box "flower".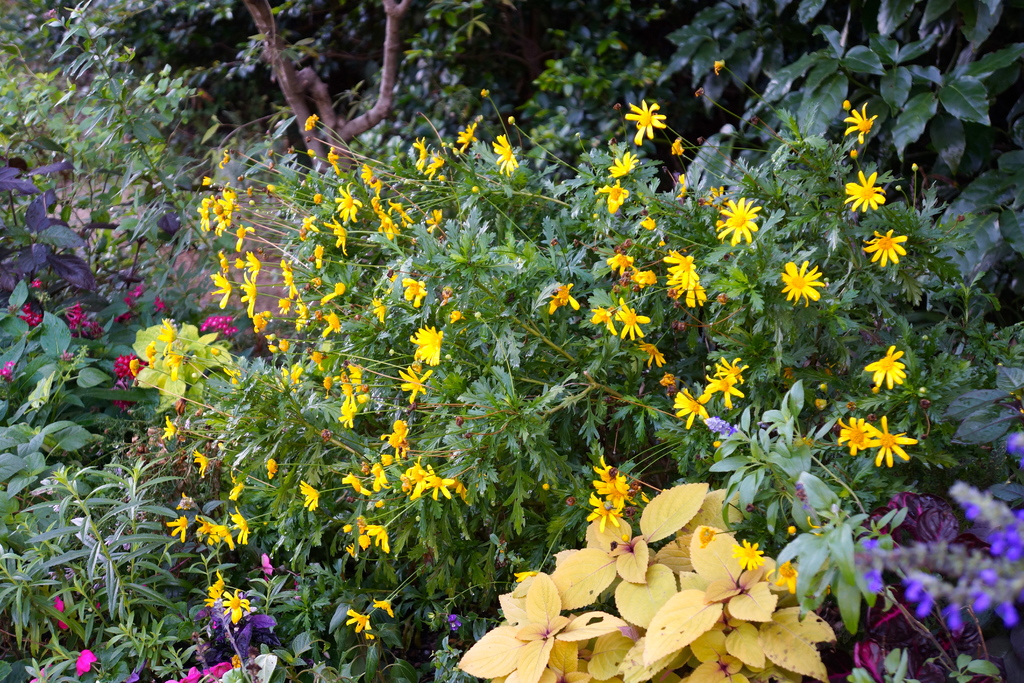
595,455,618,479.
